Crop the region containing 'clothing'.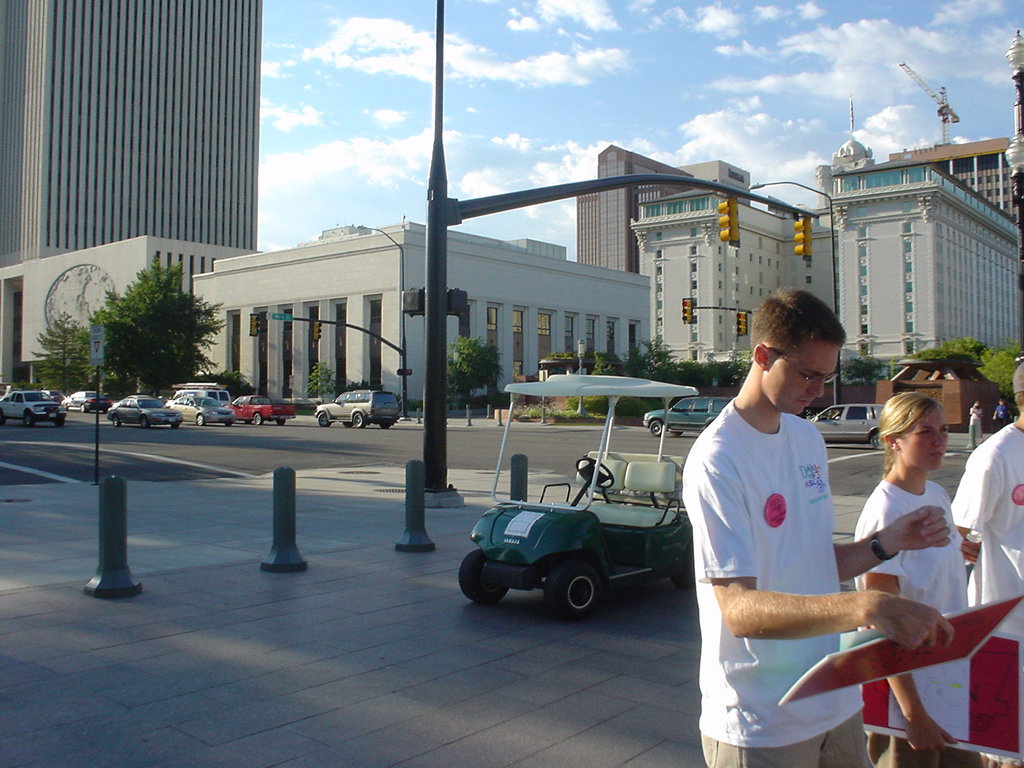
Crop region: 697:355:893:704.
